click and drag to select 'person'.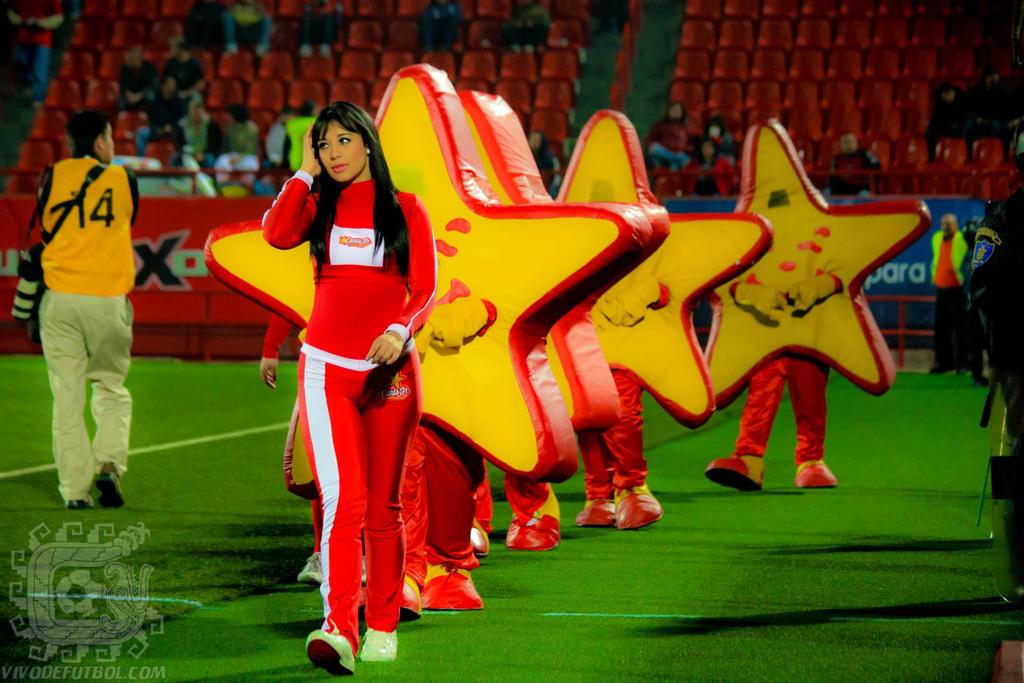
Selection: (left=829, top=136, right=881, bottom=172).
